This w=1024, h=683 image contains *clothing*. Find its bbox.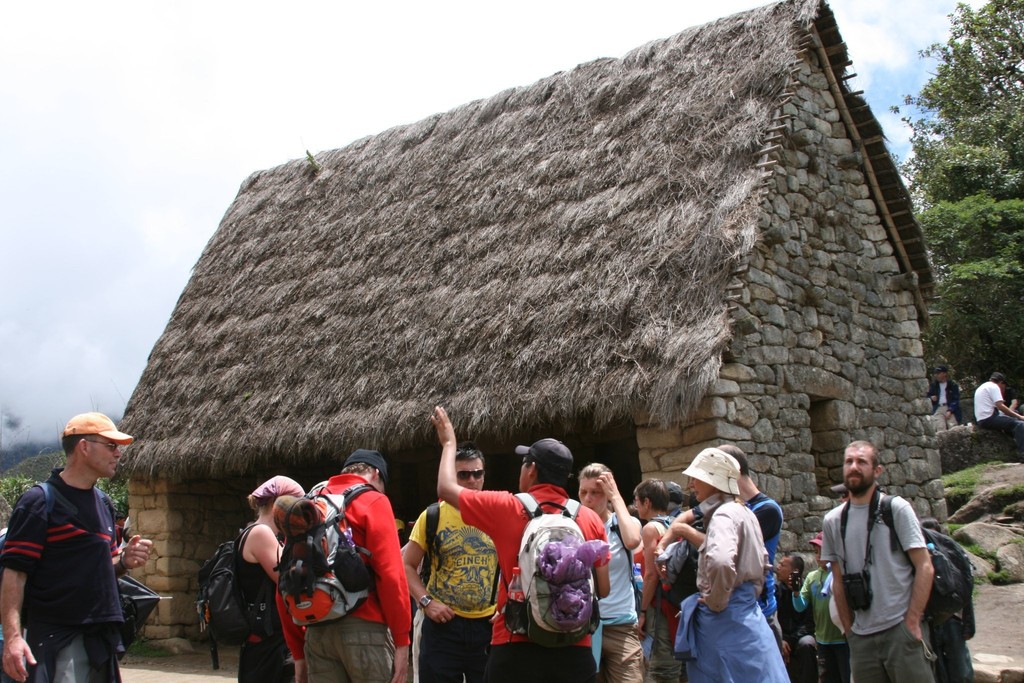
pyautogui.locateOnScreen(14, 431, 144, 676).
